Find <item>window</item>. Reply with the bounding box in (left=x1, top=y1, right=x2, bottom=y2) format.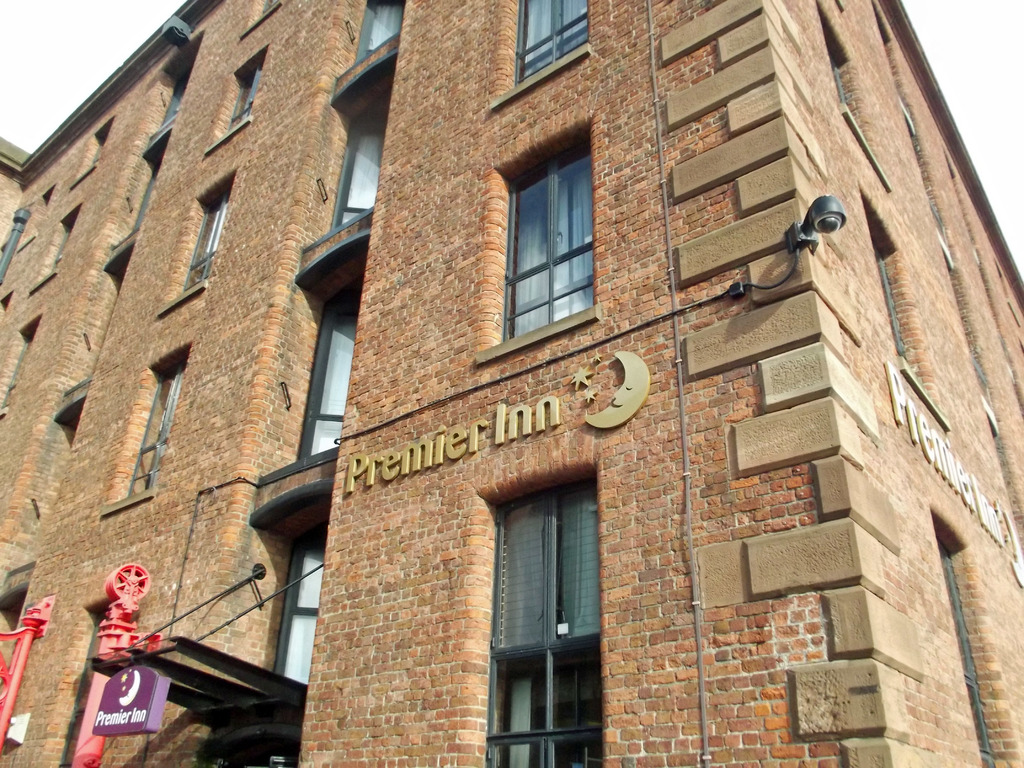
(left=31, top=207, right=77, bottom=279).
